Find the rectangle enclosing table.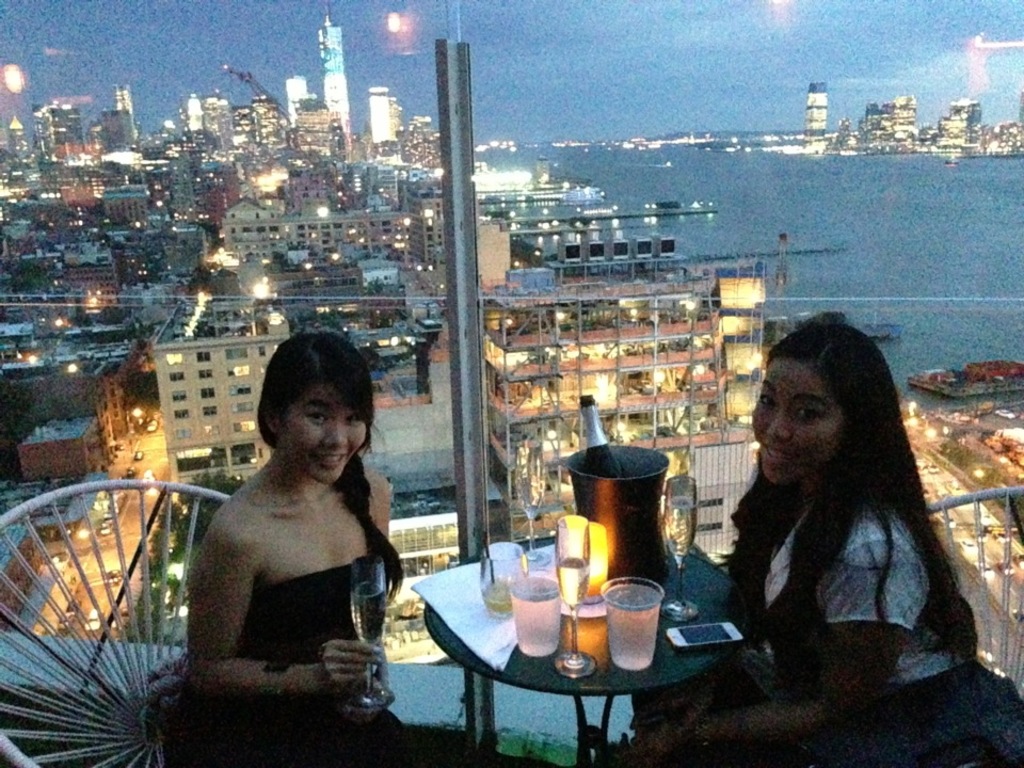
crop(421, 531, 731, 767).
